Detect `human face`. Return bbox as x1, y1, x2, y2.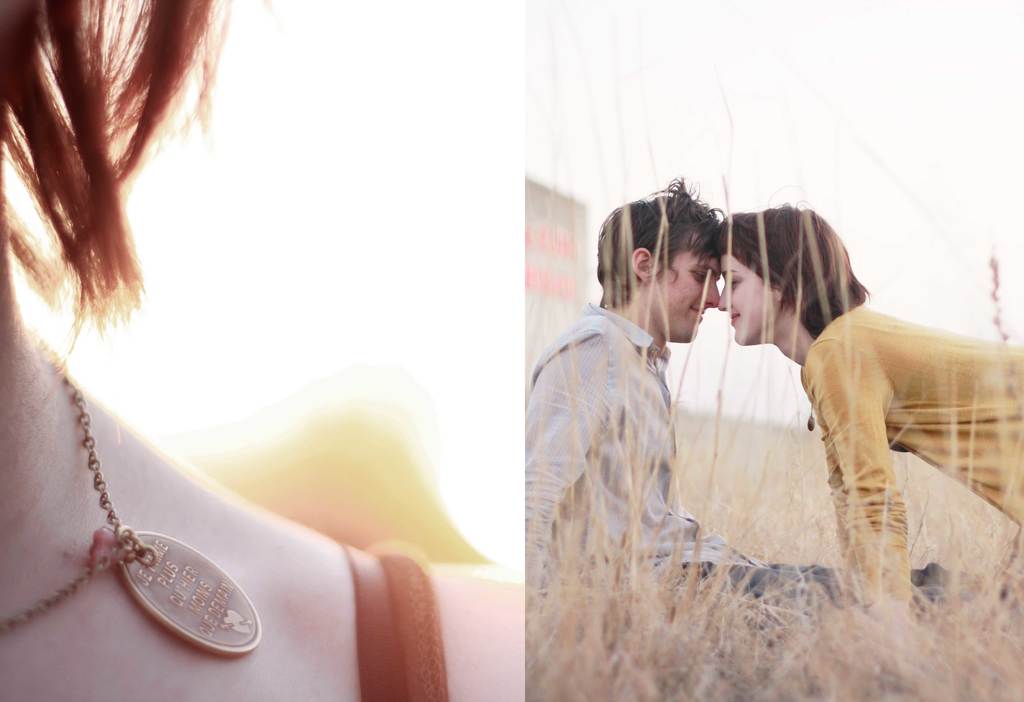
724, 250, 781, 349.
